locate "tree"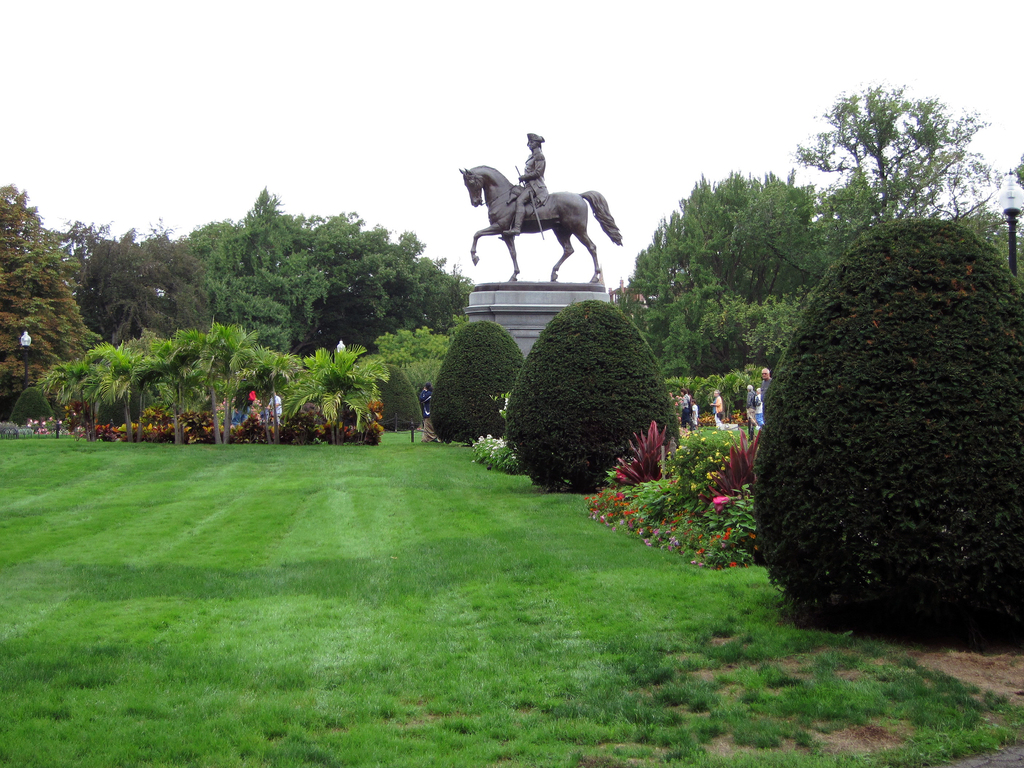
609:163:1023:403
